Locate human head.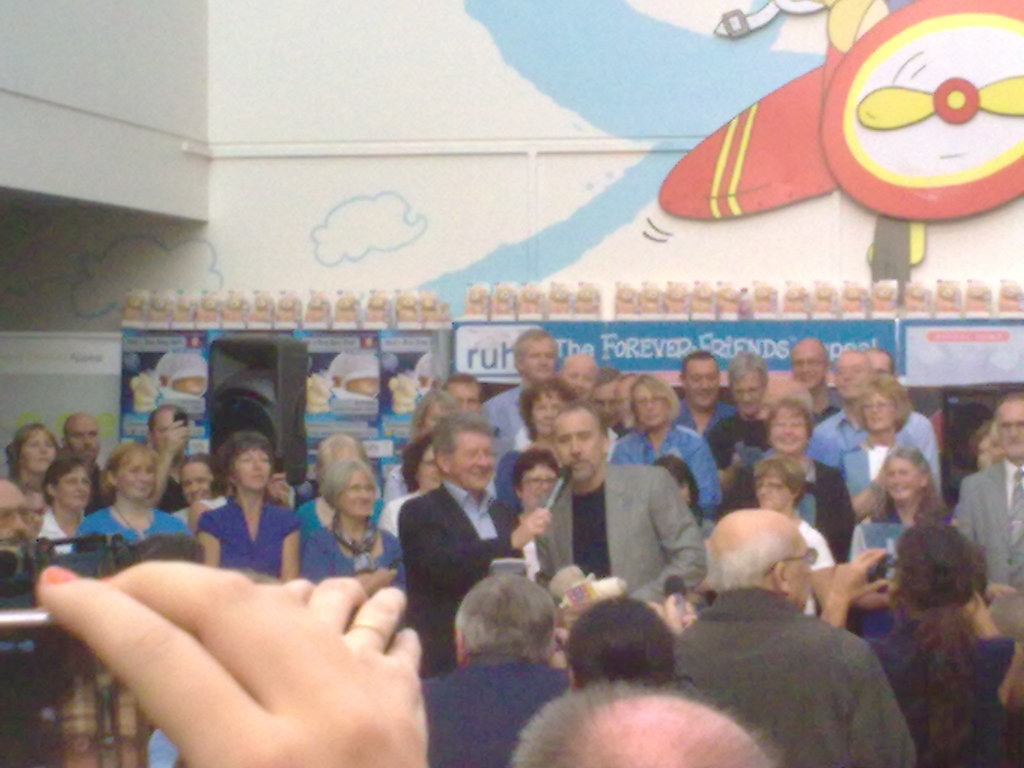
Bounding box: x1=884, y1=438, x2=935, y2=503.
